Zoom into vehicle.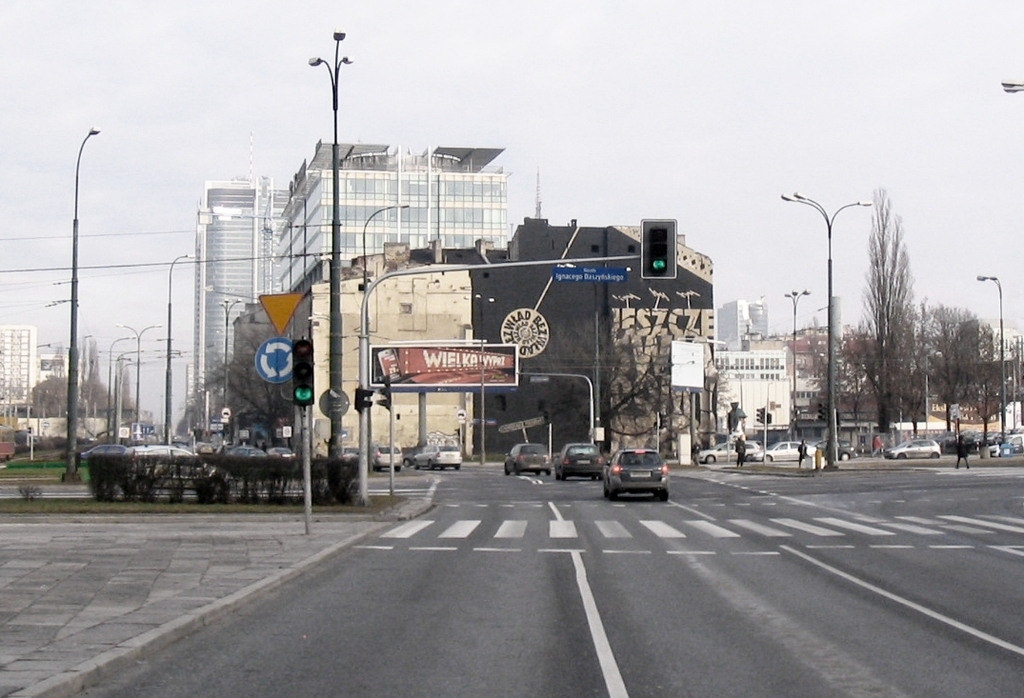
Zoom target: x1=761, y1=436, x2=817, y2=464.
